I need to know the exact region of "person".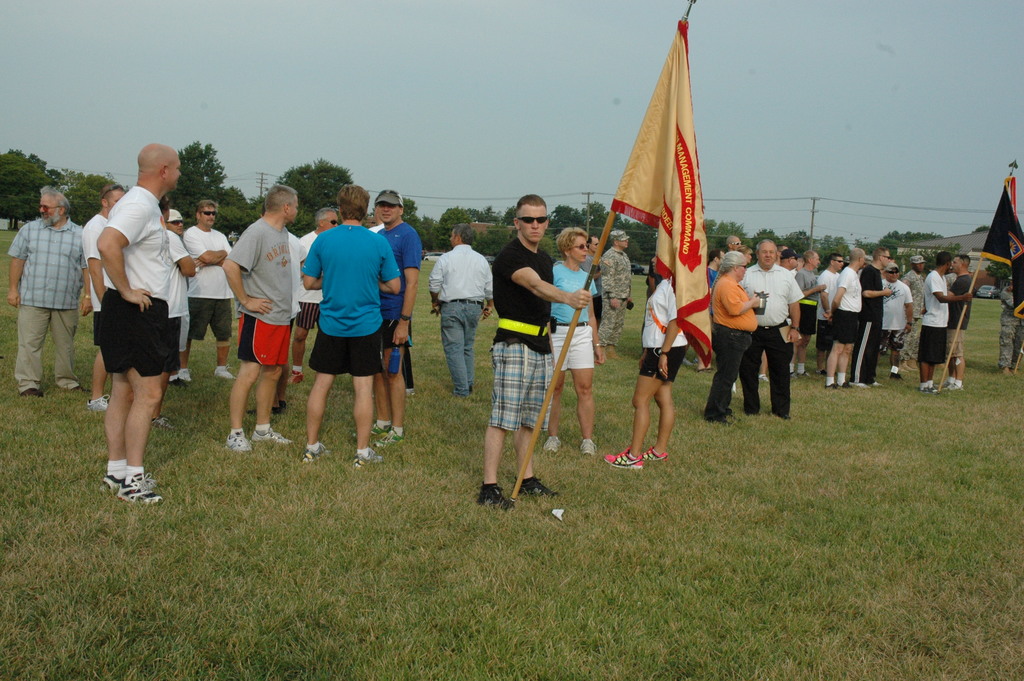
Region: BBox(797, 252, 826, 382).
